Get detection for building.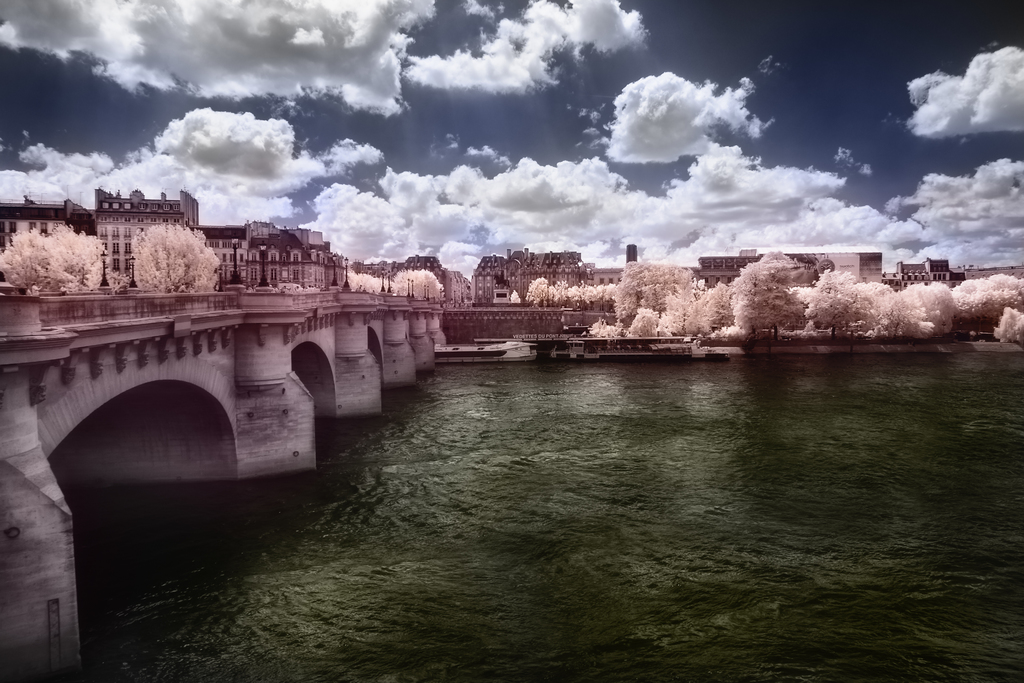
Detection: bbox=(0, 190, 1023, 312).
